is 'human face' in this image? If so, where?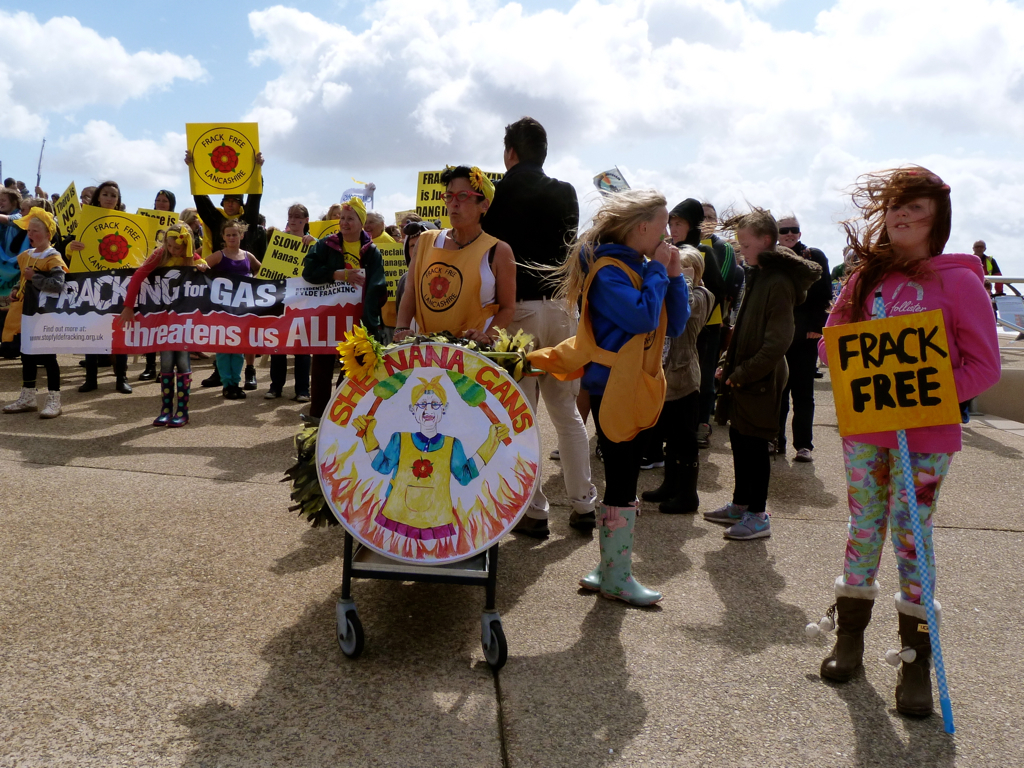
Yes, at left=649, top=208, right=669, bottom=253.
